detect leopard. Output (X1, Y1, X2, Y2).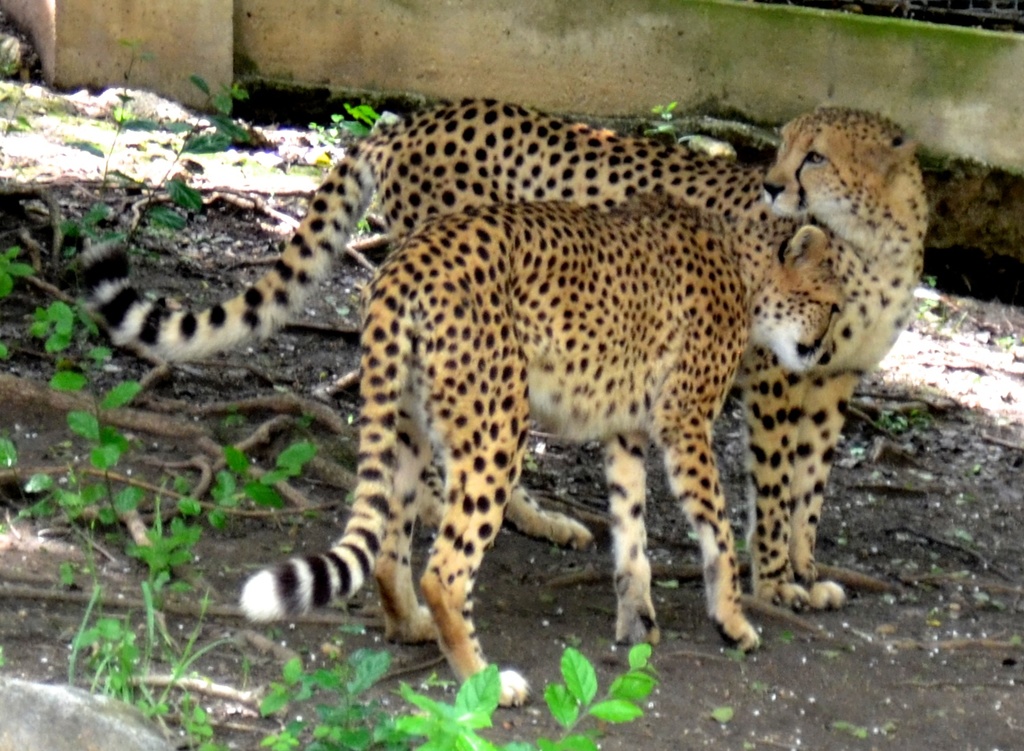
(72, 108, 934, 606).
